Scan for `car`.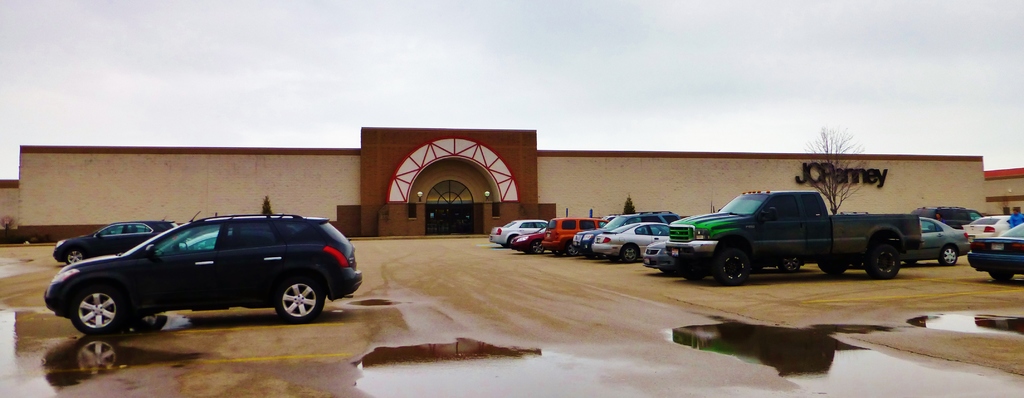
Scan result: detection(43, 211, 364, 334).
